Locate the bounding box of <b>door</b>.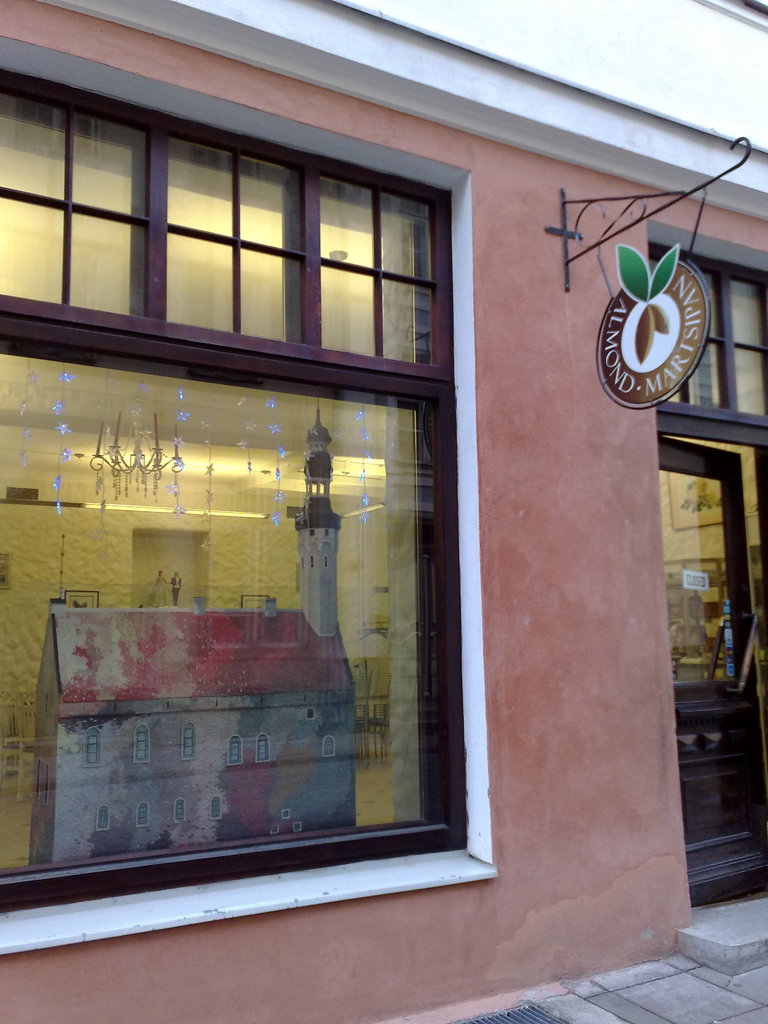
Bounding box: [657, 427, 767, 904].
